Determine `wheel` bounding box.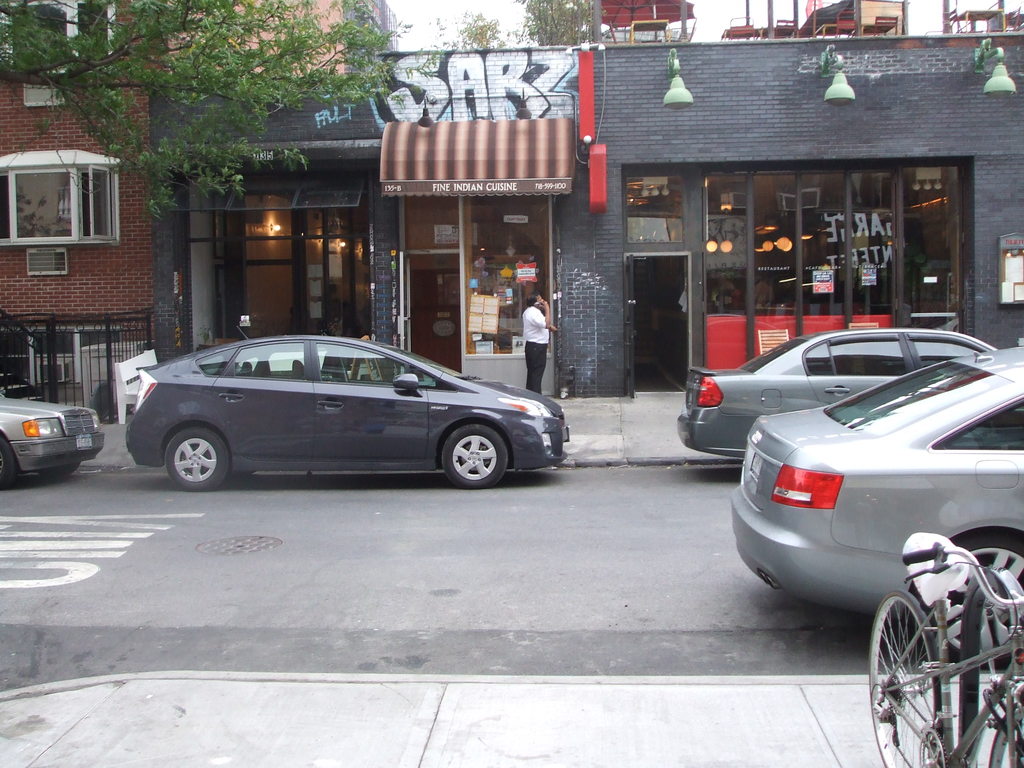
Determined: l=439, t=421, r=508, b=487.
